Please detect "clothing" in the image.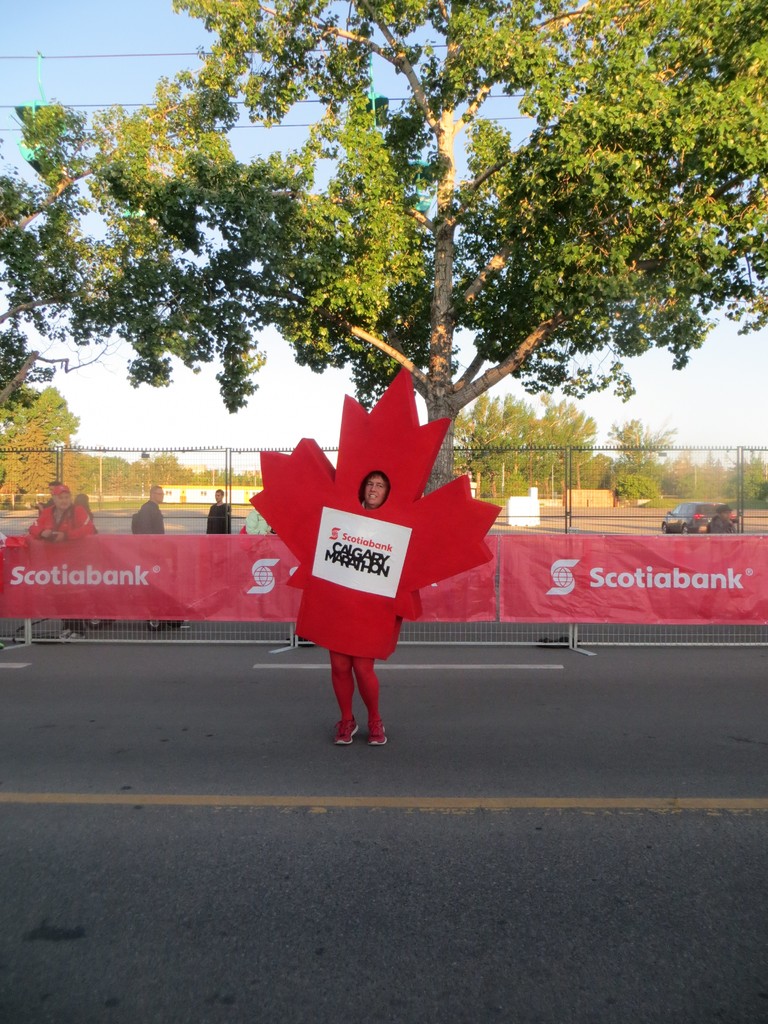
box(23, 499, 96, 629).
